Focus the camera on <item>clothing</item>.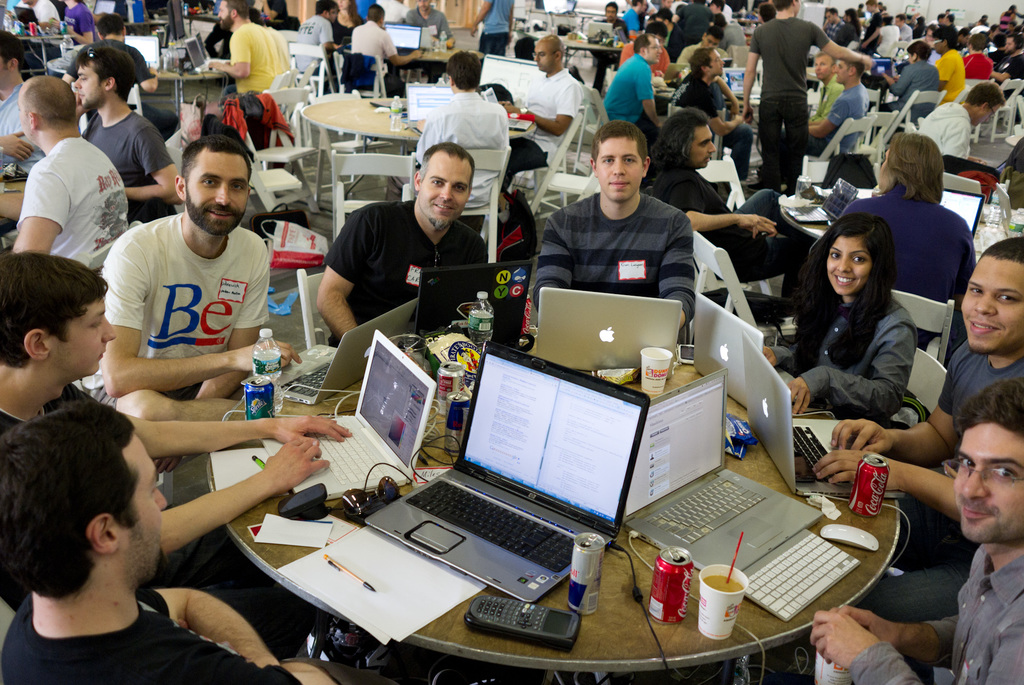
Focus region: {"x1": 668, "y1": 39, "x2": 727, "y2": 76}.
